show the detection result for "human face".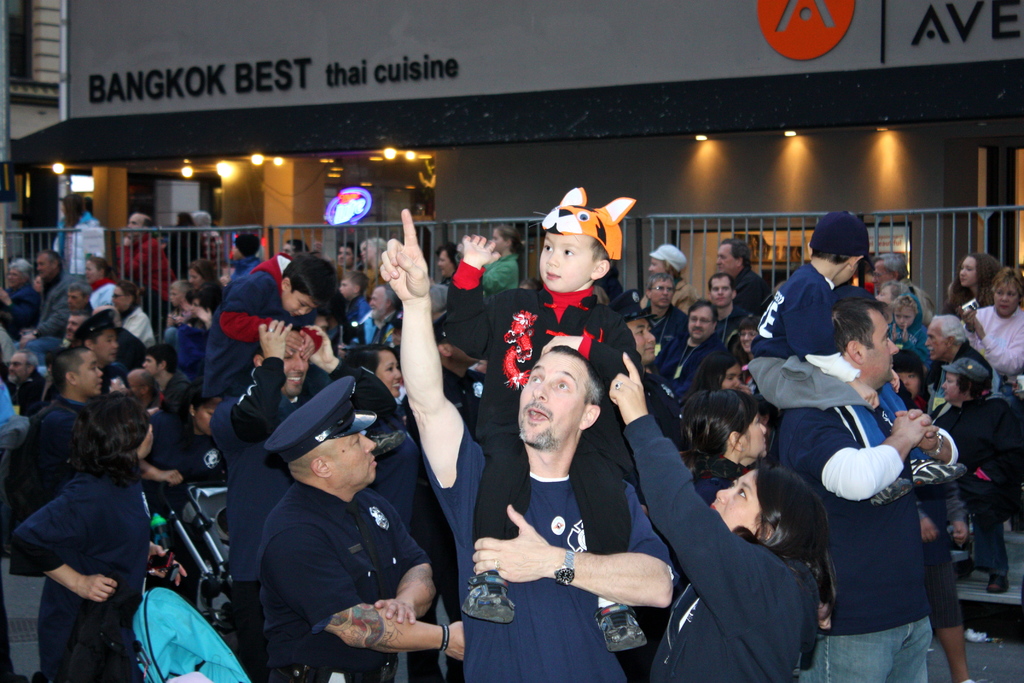
<box>67,292,84,313</box>.
